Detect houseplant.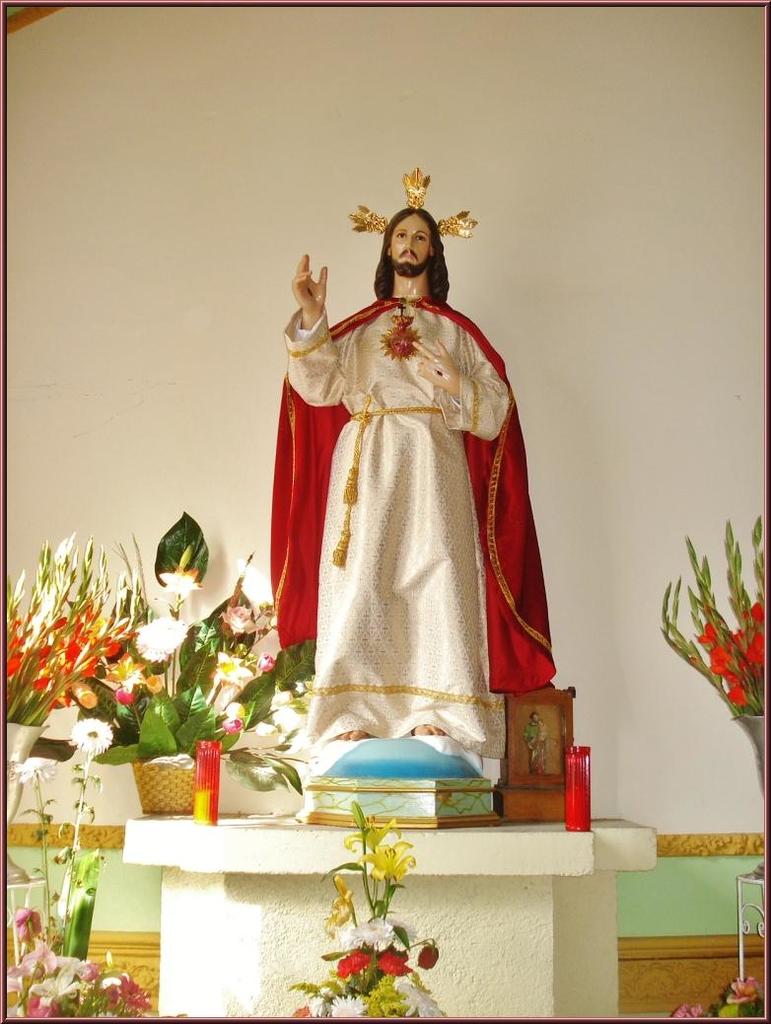
Detected at [1,705,149,1023].
